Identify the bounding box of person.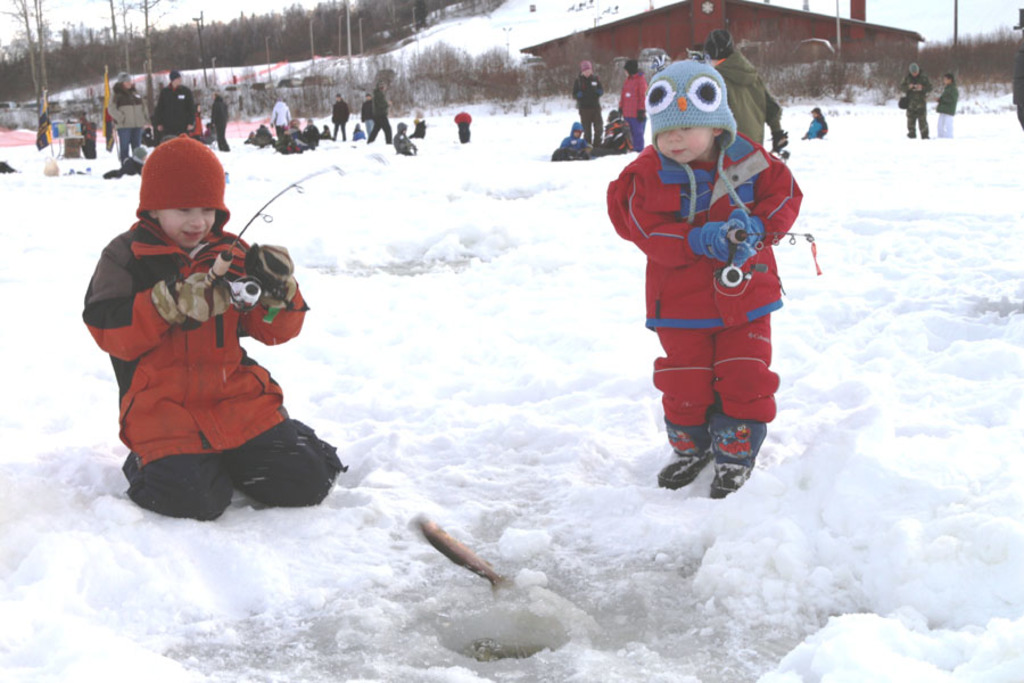
box=[395, 122, 415, 158].
